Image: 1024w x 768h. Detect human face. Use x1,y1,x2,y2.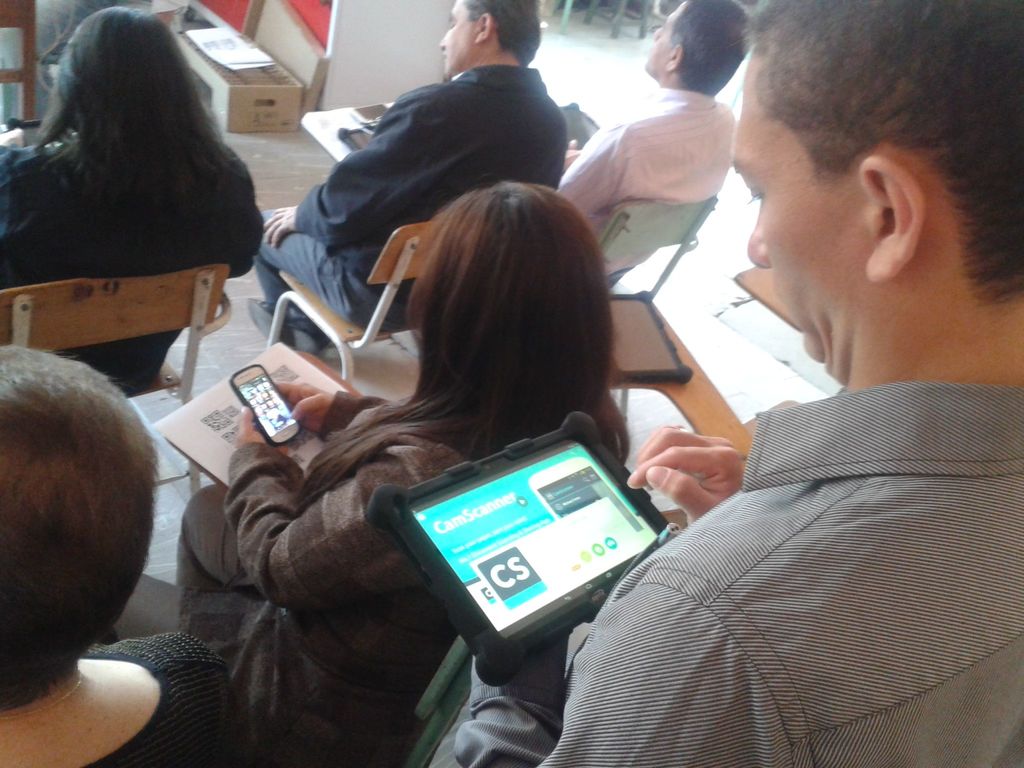
645,10,673,71.
